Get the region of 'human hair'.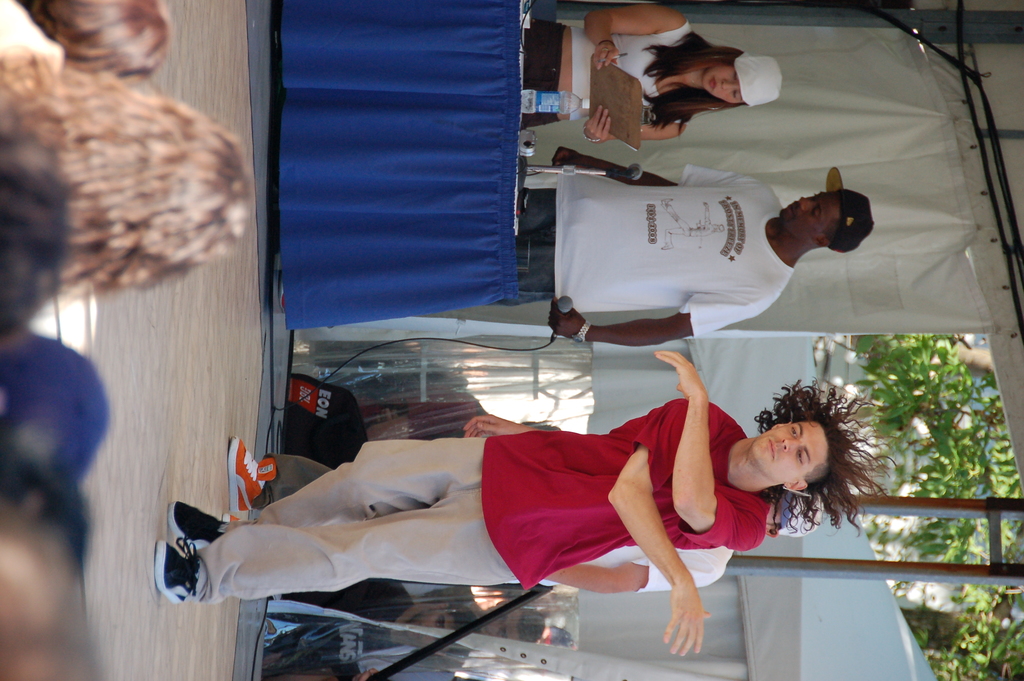
{"x1": 447, "y1": 605, "x2": 483, "y2": 640}.
